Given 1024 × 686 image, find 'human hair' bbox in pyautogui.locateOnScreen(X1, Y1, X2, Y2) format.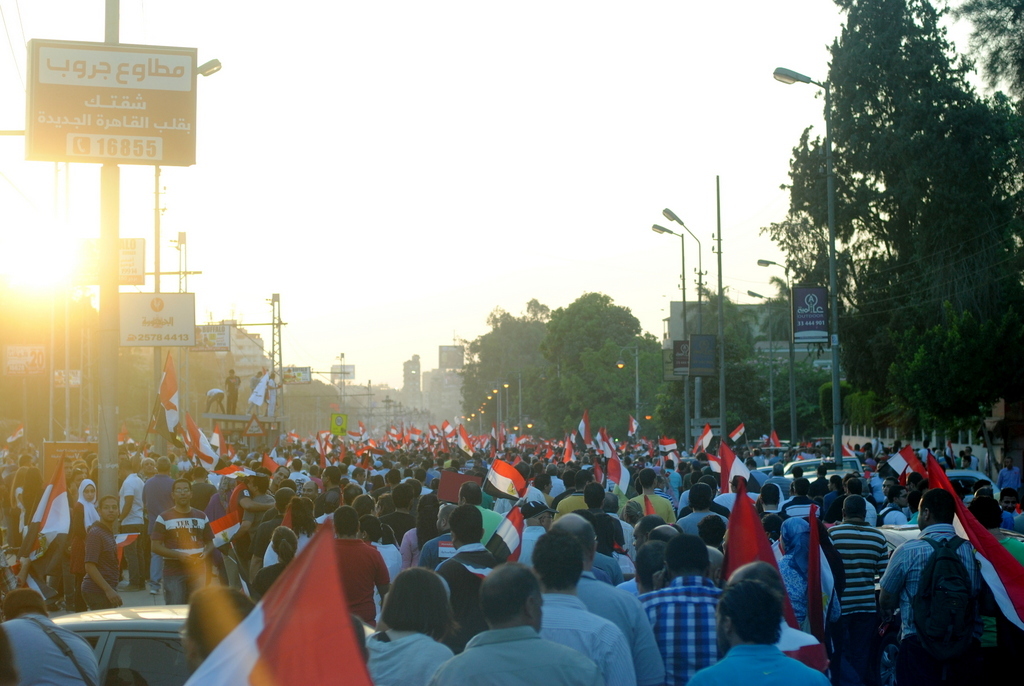
pyautogui.locateOnScreen(178, 476, 191, 505).
